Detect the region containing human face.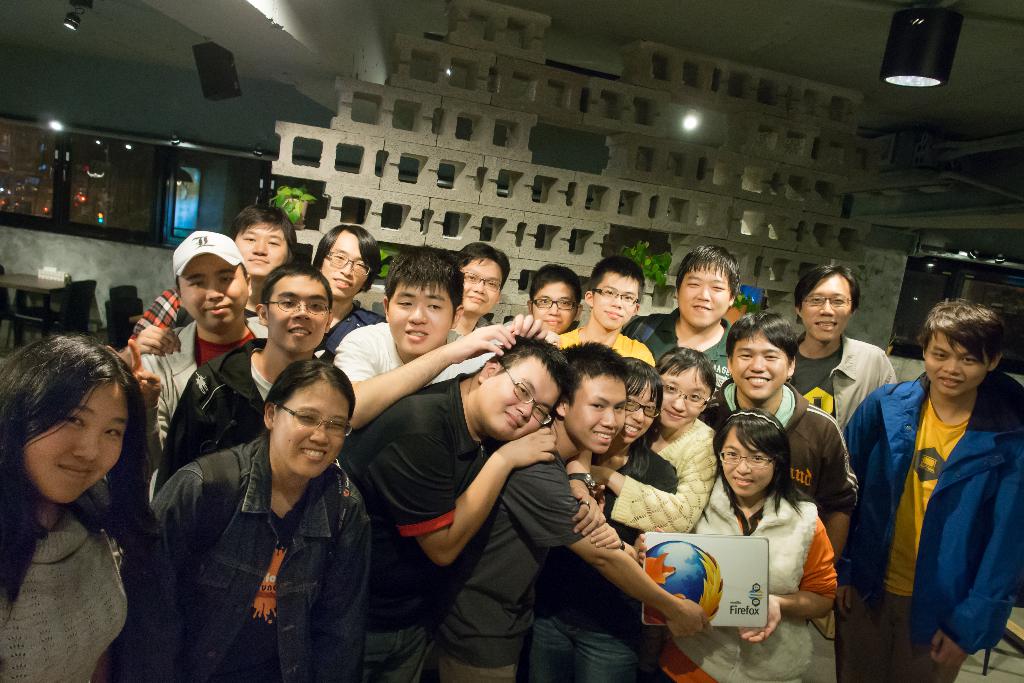
detection(677, 261, 731, 327).
